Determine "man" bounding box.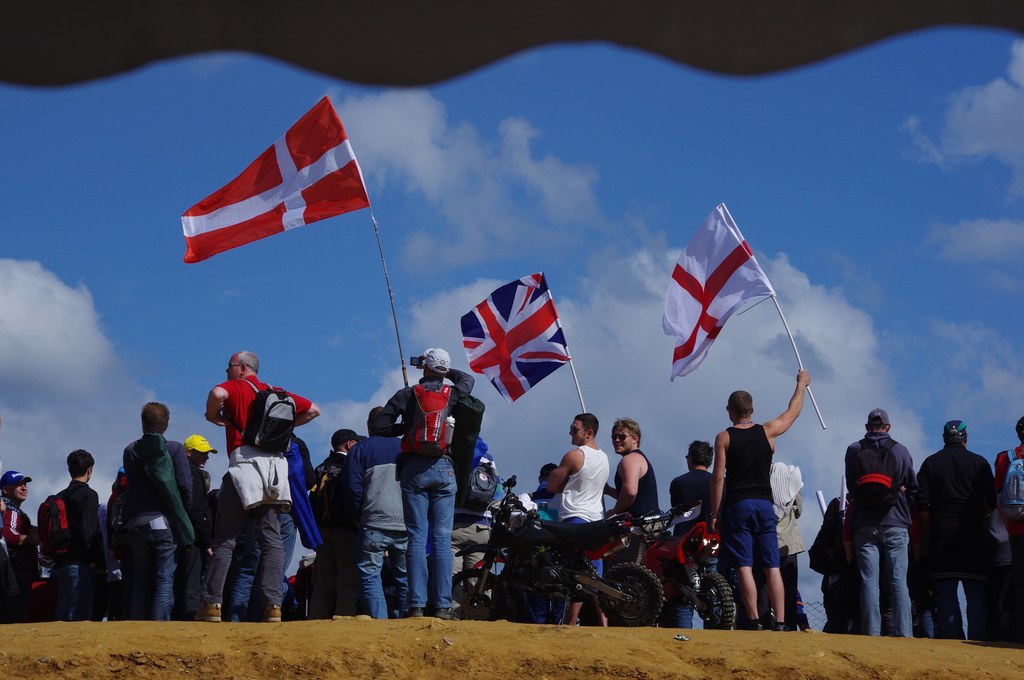
Determined: [836, 403, 924, 642].
